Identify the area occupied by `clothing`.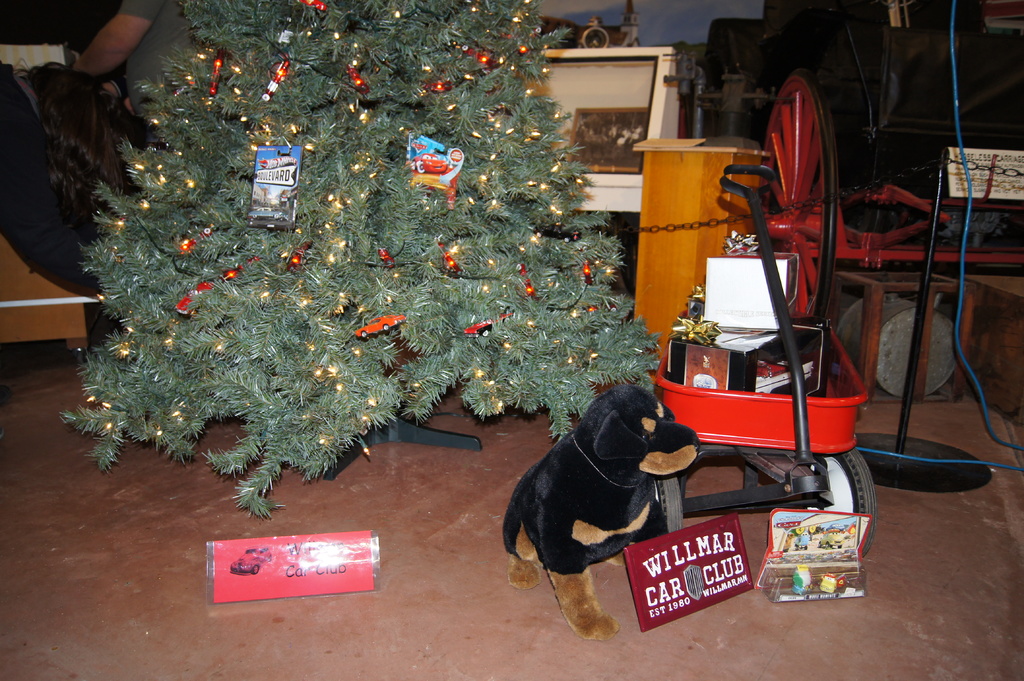
Area: [0,61,106,291].
